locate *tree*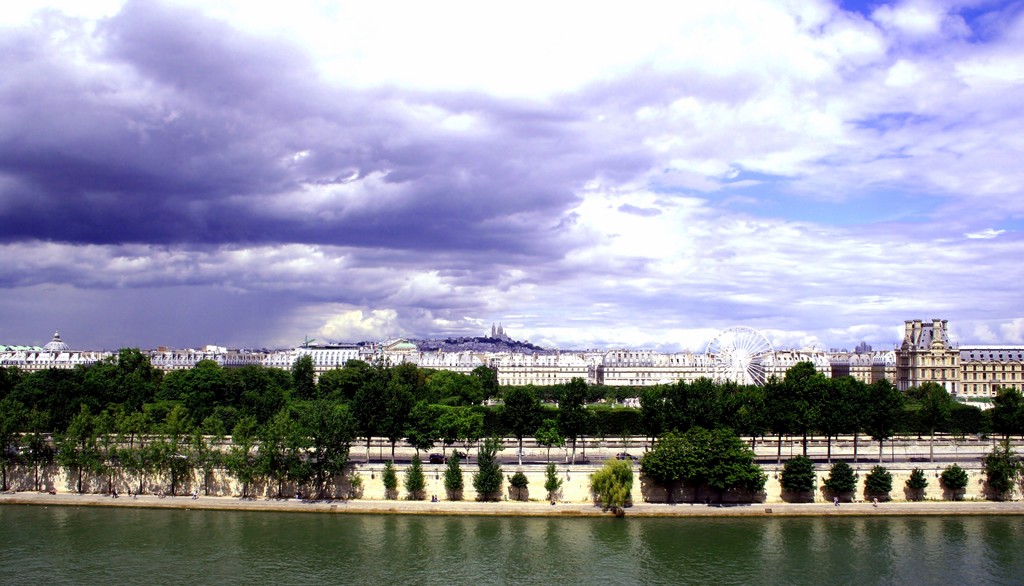
[left=871, top=375, right=908, bottom=440]
